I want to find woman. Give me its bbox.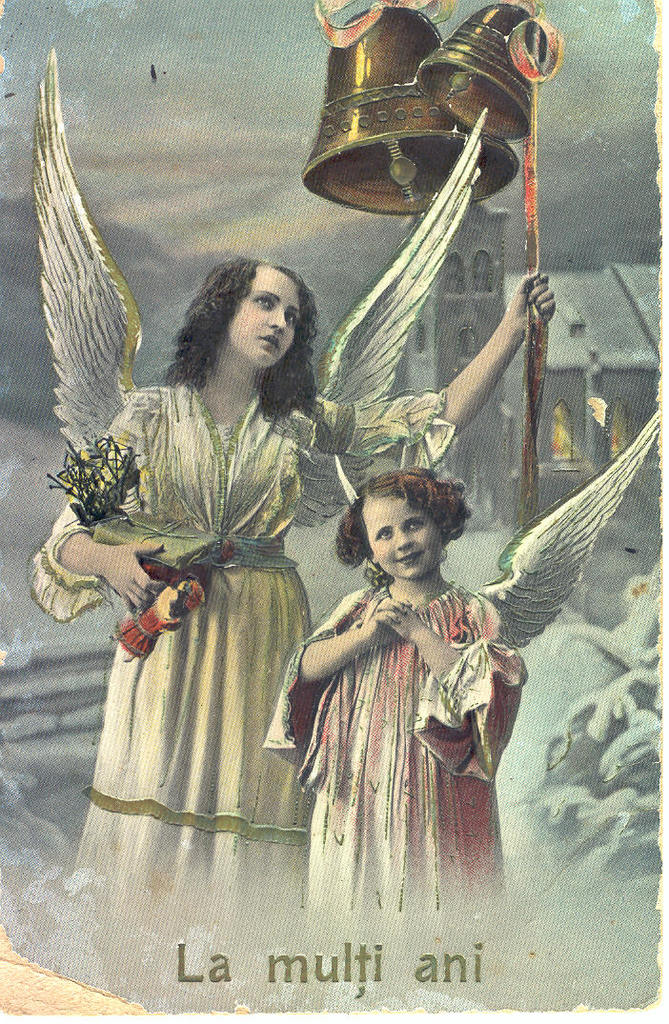
(left=30, top=250, right=558, bottom=924).
